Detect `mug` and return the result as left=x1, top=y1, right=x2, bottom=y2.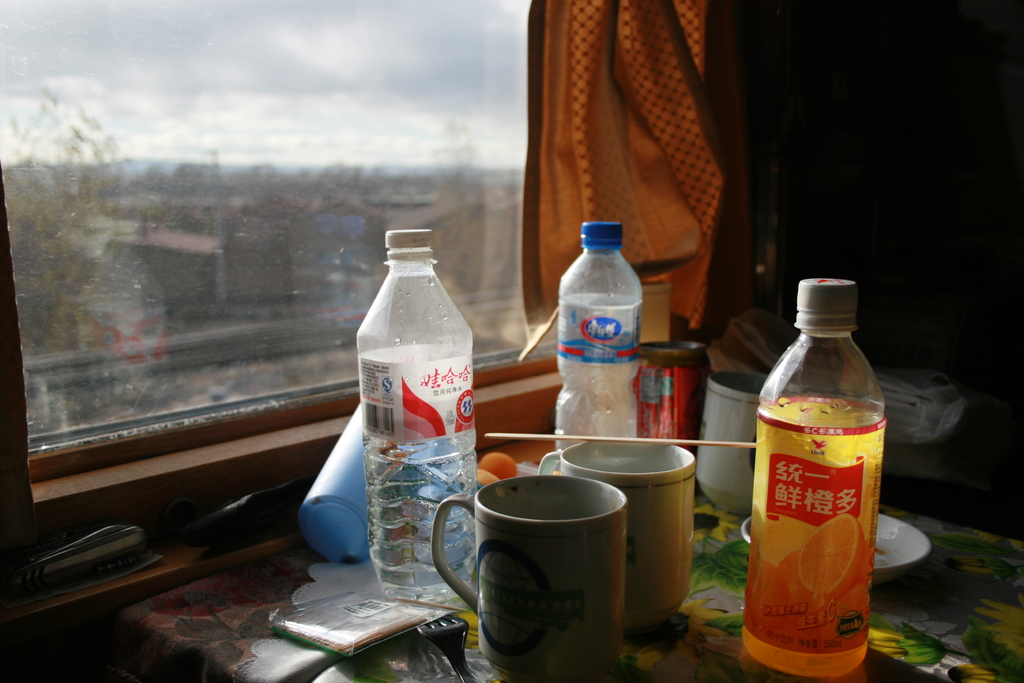
left=696, top=372, right=770, bottom=518.
